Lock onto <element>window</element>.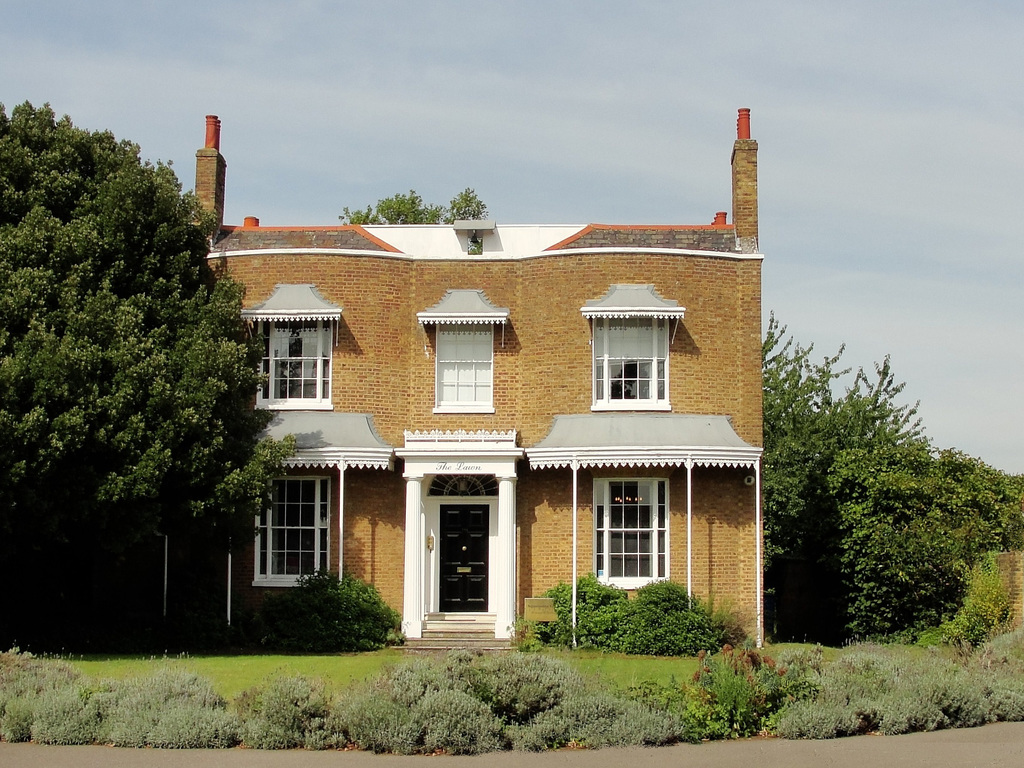
Locked: 237,283,342,412.
